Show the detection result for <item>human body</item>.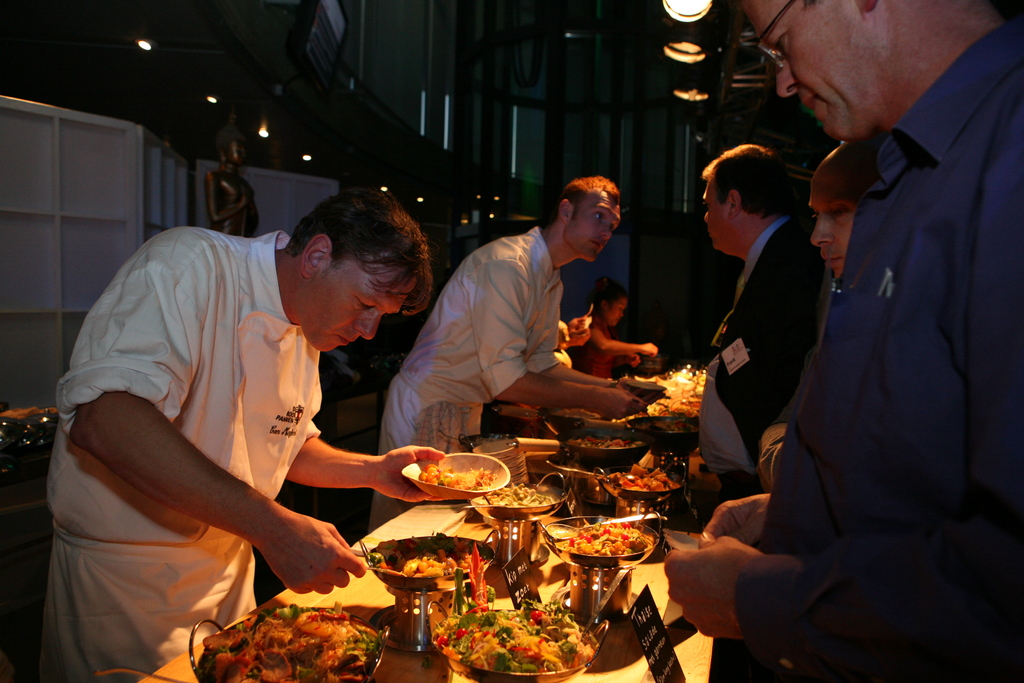
x1=666 y1=0 x2=1023 y2=682.
